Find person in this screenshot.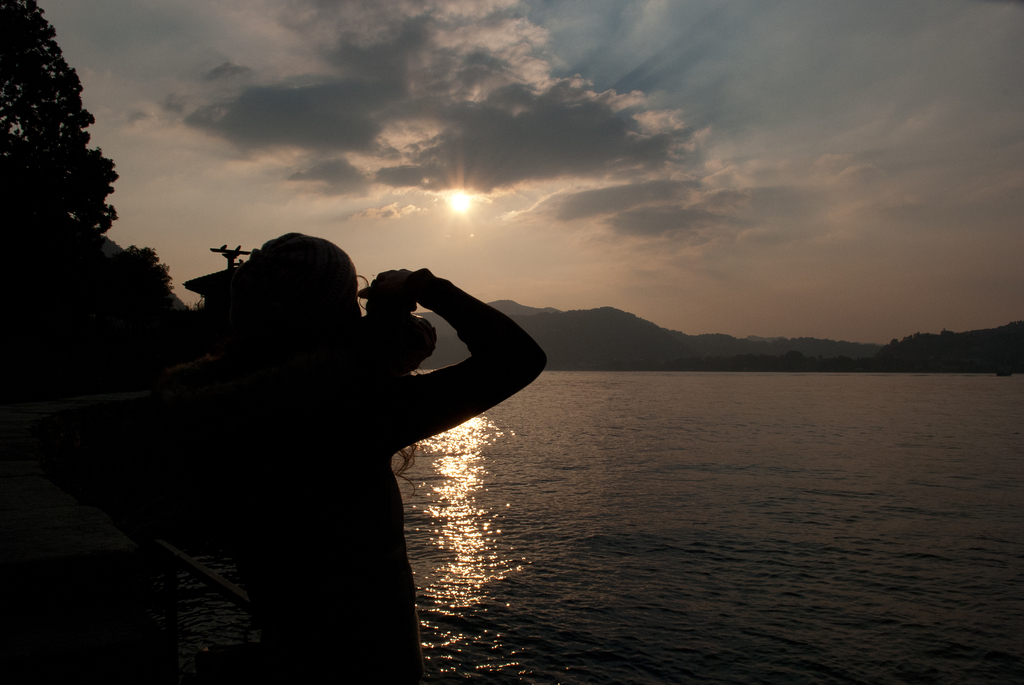
The bounding box for person is select_region(125, 205, 509, 650).
